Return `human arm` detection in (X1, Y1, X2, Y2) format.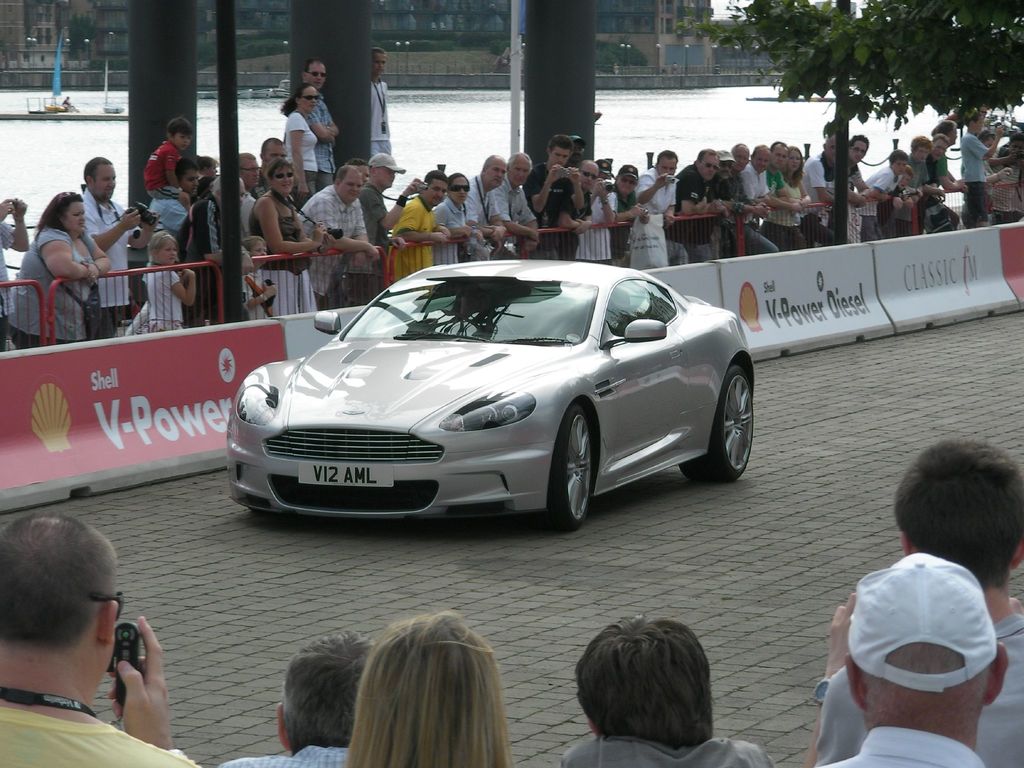
(372, 183, 415, 225).
